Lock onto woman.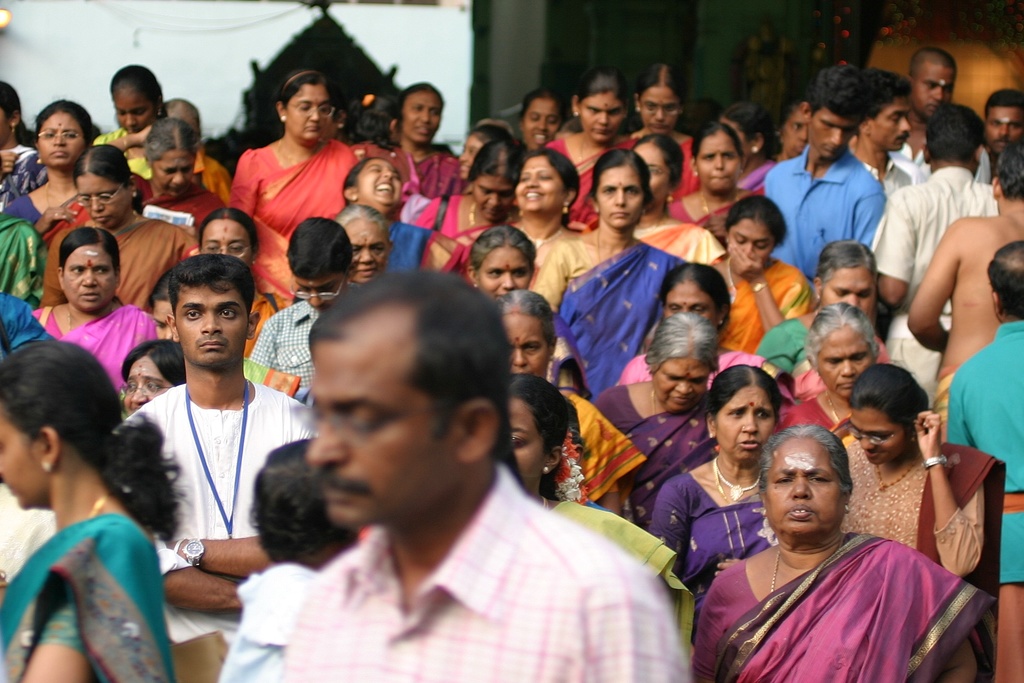
Locked: 468,220,593,406.
